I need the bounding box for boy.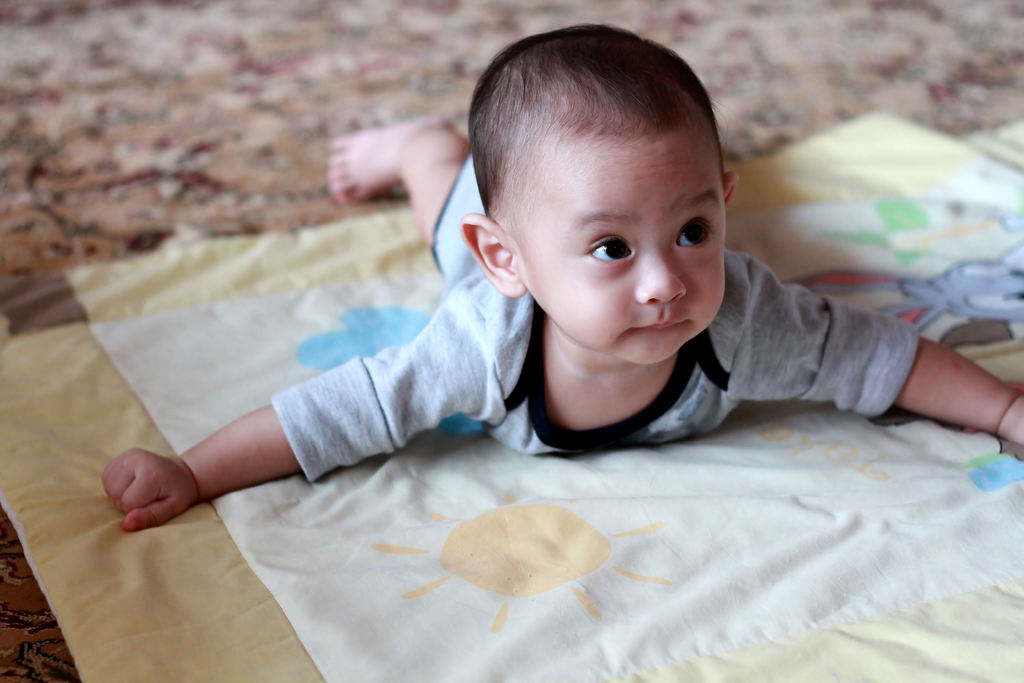
Here it is: 94 13 1023 533.
